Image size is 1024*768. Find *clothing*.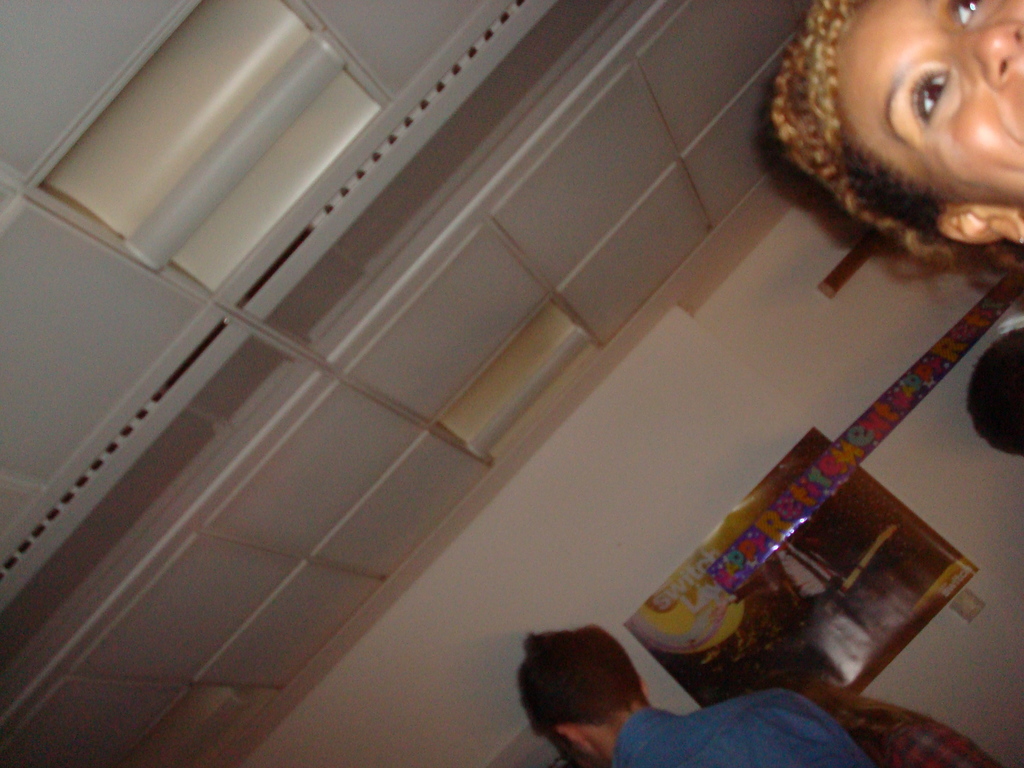
Rect(765, 532, 870, 627).
